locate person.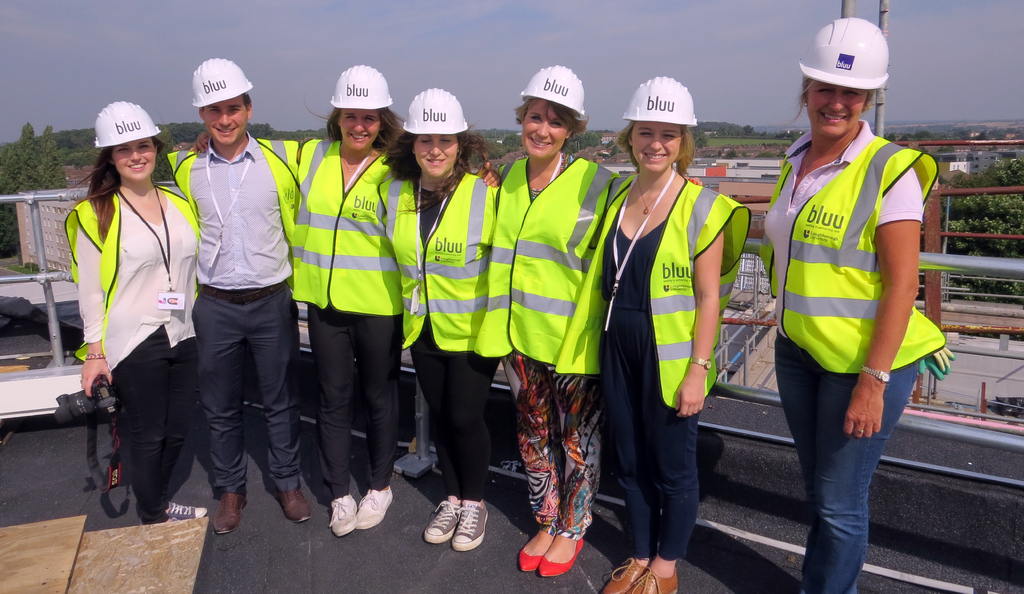
Bounding box: <region>79, 99, 198, 526</region>.
